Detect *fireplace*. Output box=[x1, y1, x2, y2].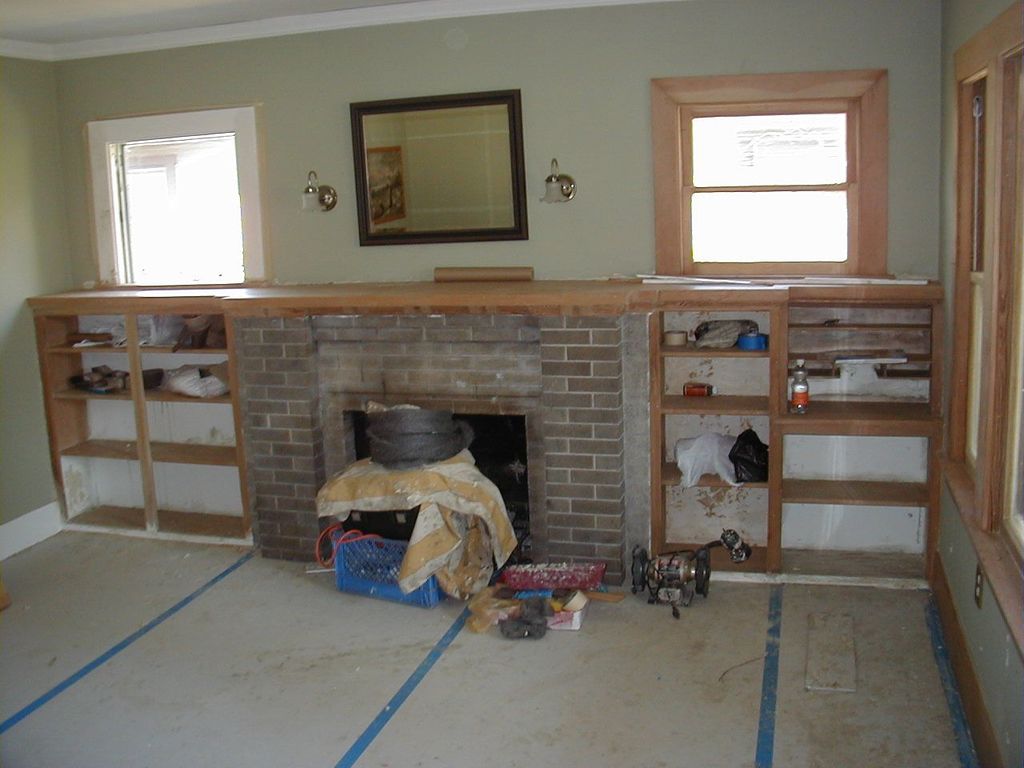
box=[235, 310, 651, 586].
